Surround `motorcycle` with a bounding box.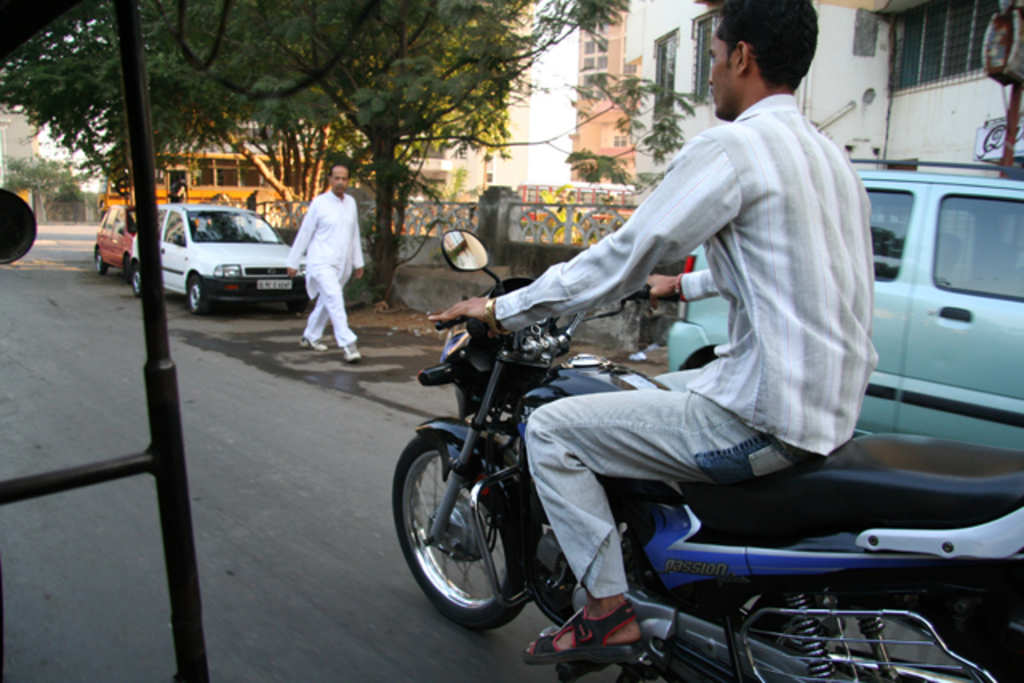
[left=395, top=320, right=1016, bottom=669].
